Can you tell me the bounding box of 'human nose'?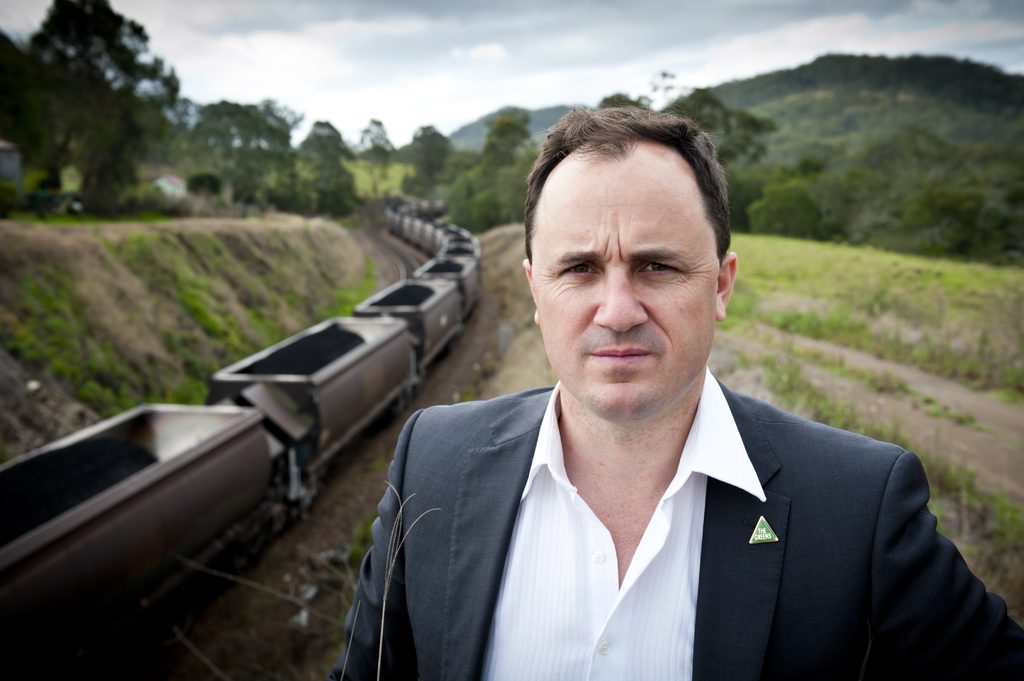
[589,262,649,333].
